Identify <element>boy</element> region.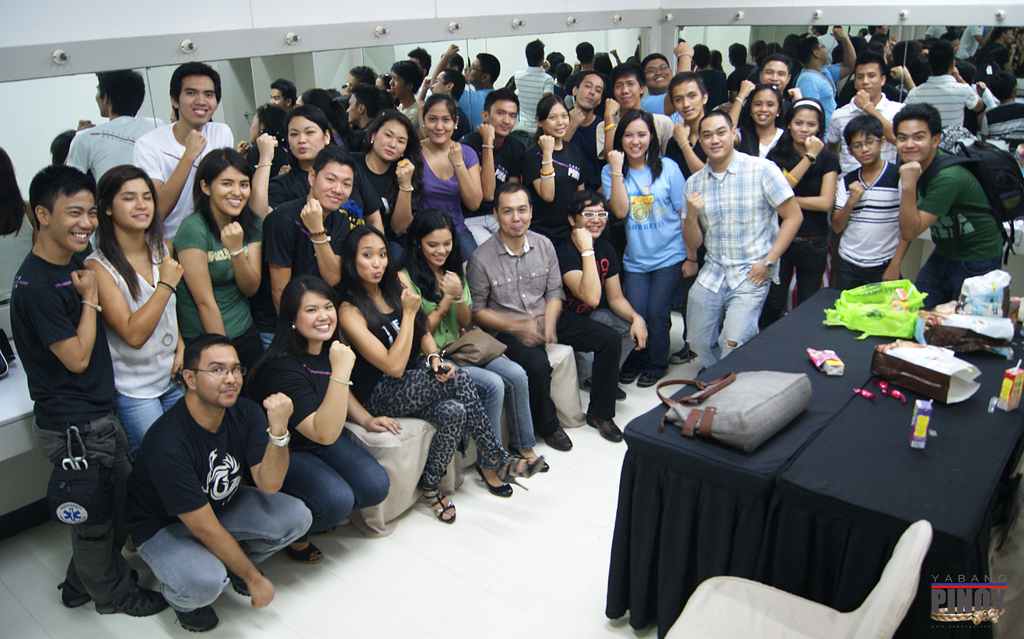
Region: pyautogui.locateOnScreen(248, 146, 351, 351).
